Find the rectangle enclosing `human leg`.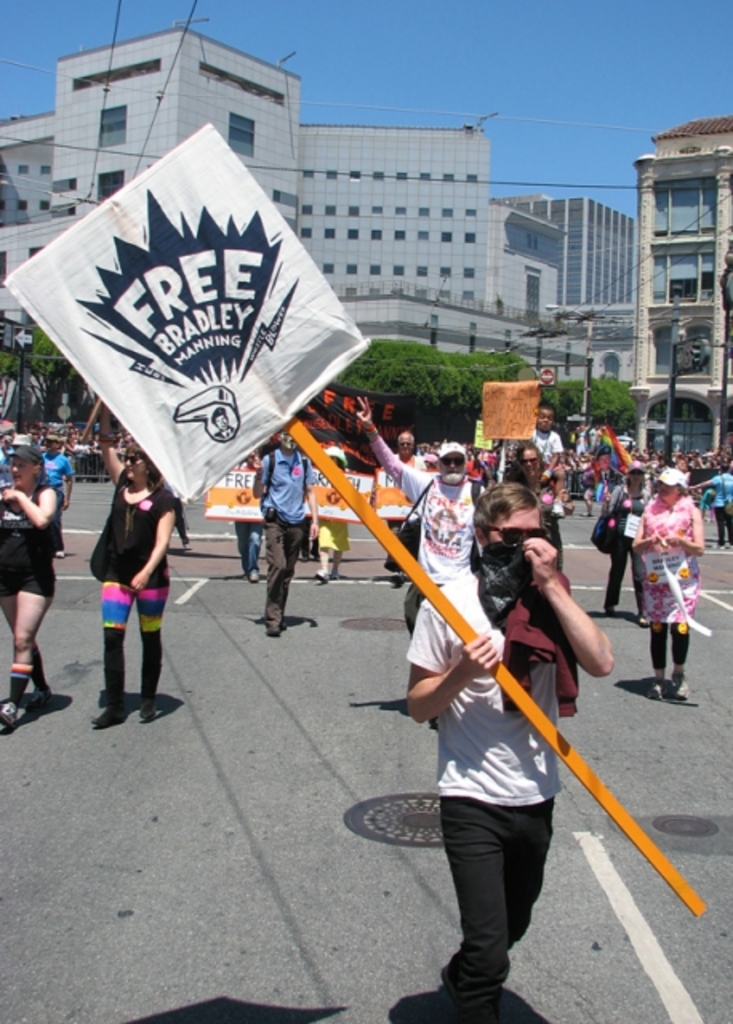
bbox(439, 757, 509, 1022).
